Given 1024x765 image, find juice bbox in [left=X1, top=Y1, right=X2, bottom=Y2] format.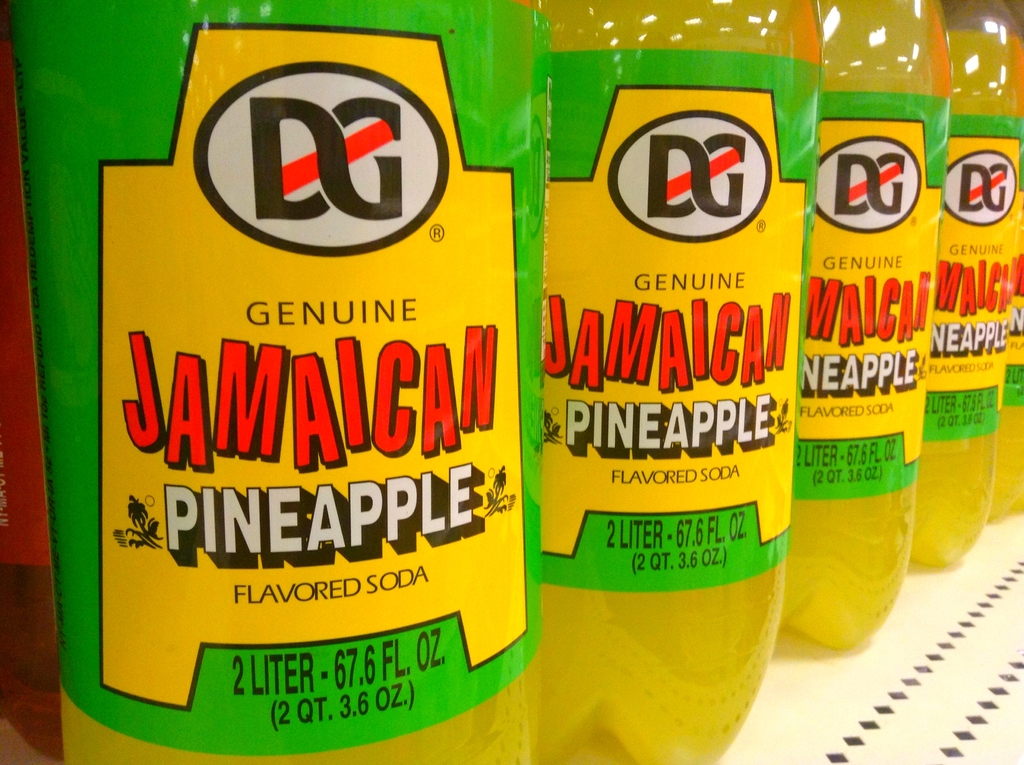
[left=989, top=289, right=1023, bottom=526].
